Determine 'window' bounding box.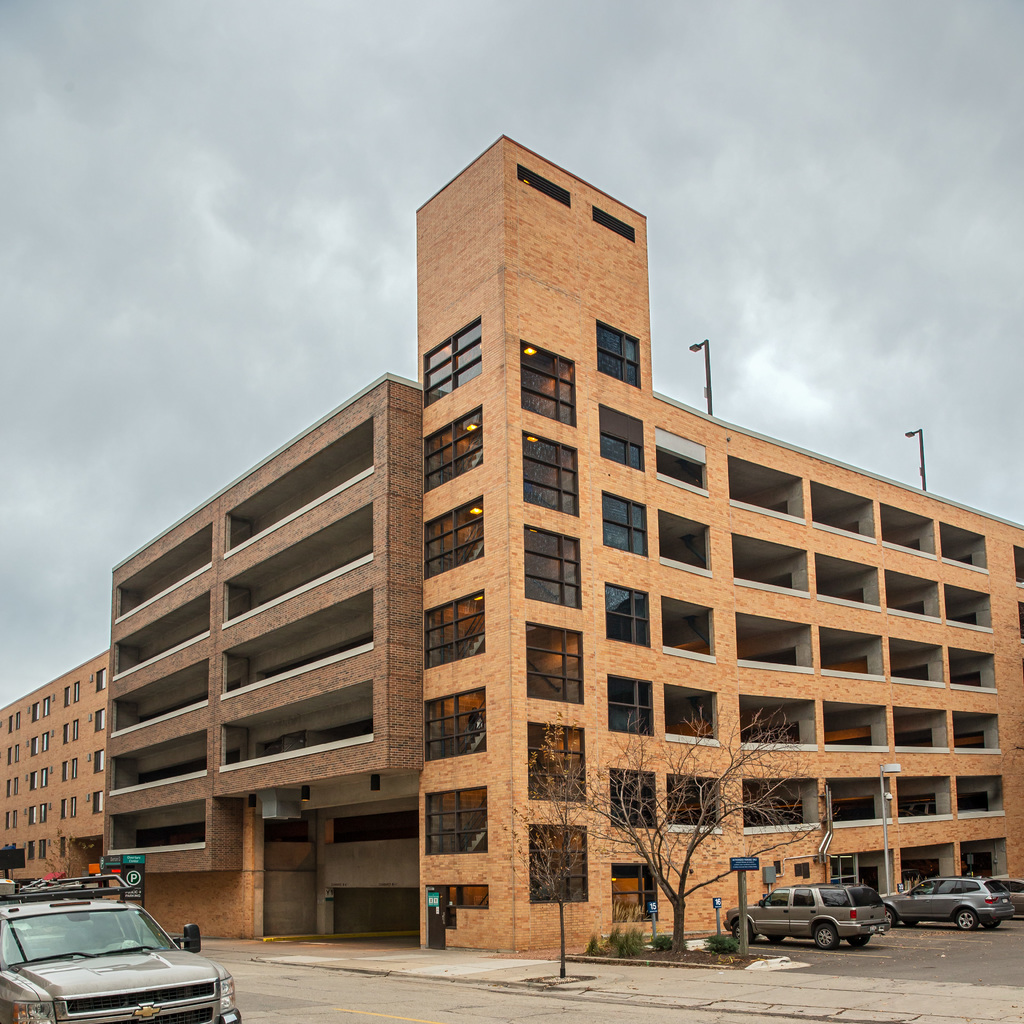
Determined: l=612, t=865, r=660, b=922.
